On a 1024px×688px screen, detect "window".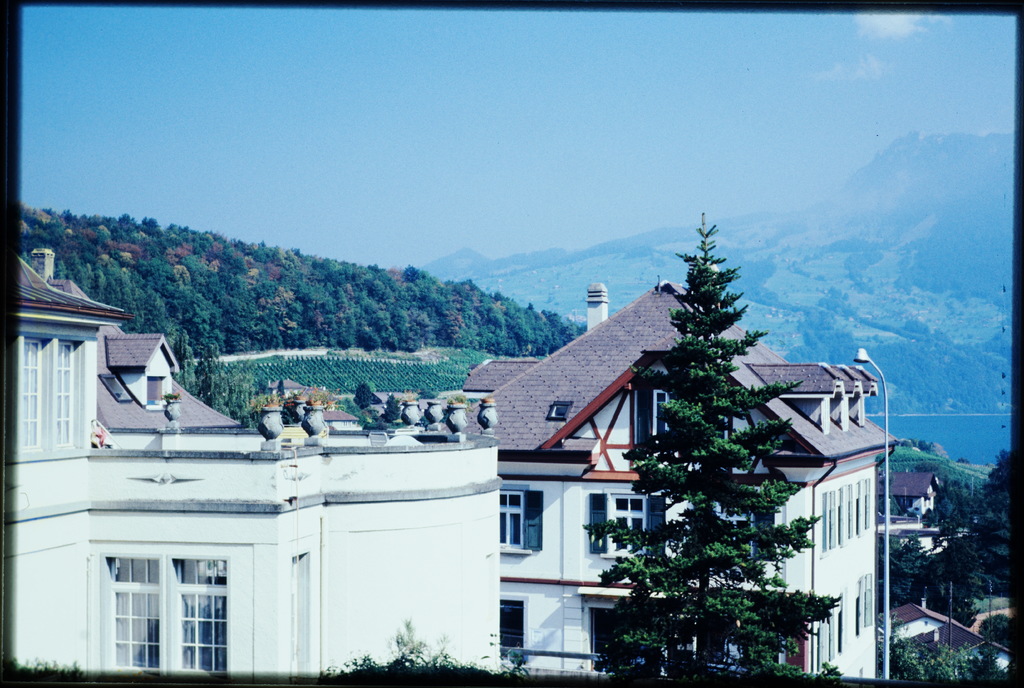
{"left": 147, "top": 375, "right": 165, "bottom": 410}.
